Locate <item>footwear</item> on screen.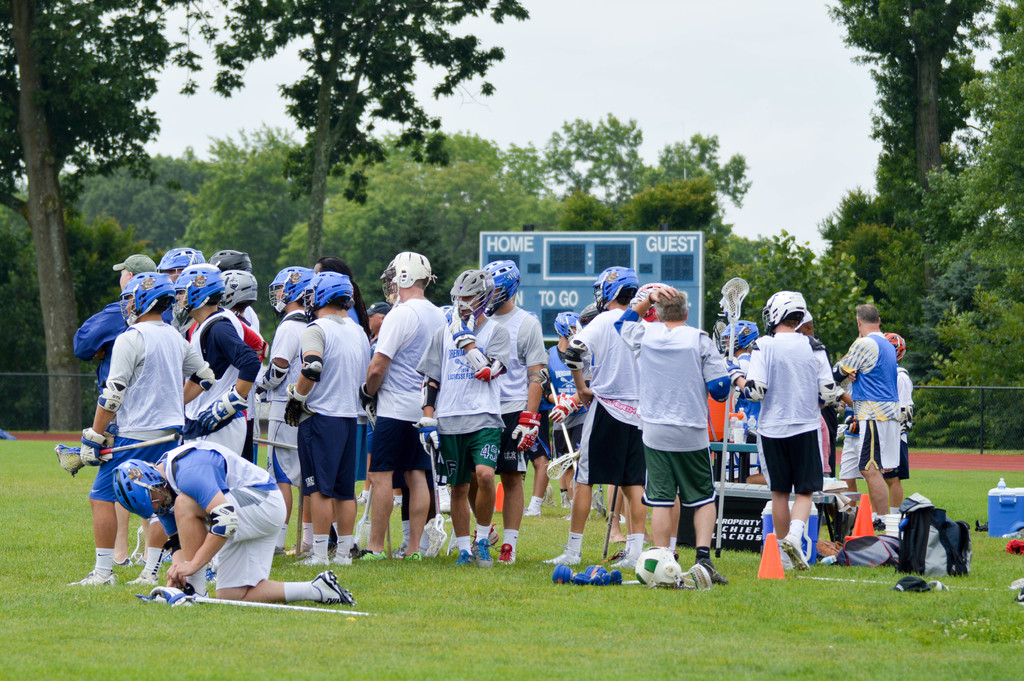
On screen at detection(397, 551, 422, 564).
